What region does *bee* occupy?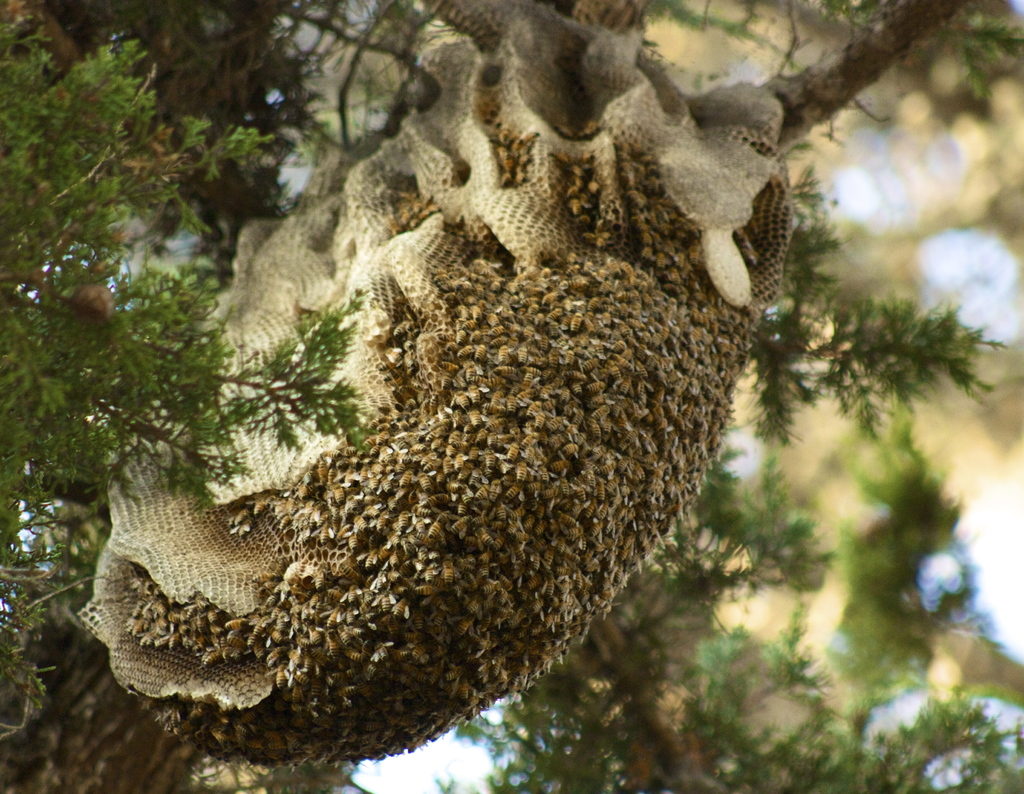
99 125 808 773.
